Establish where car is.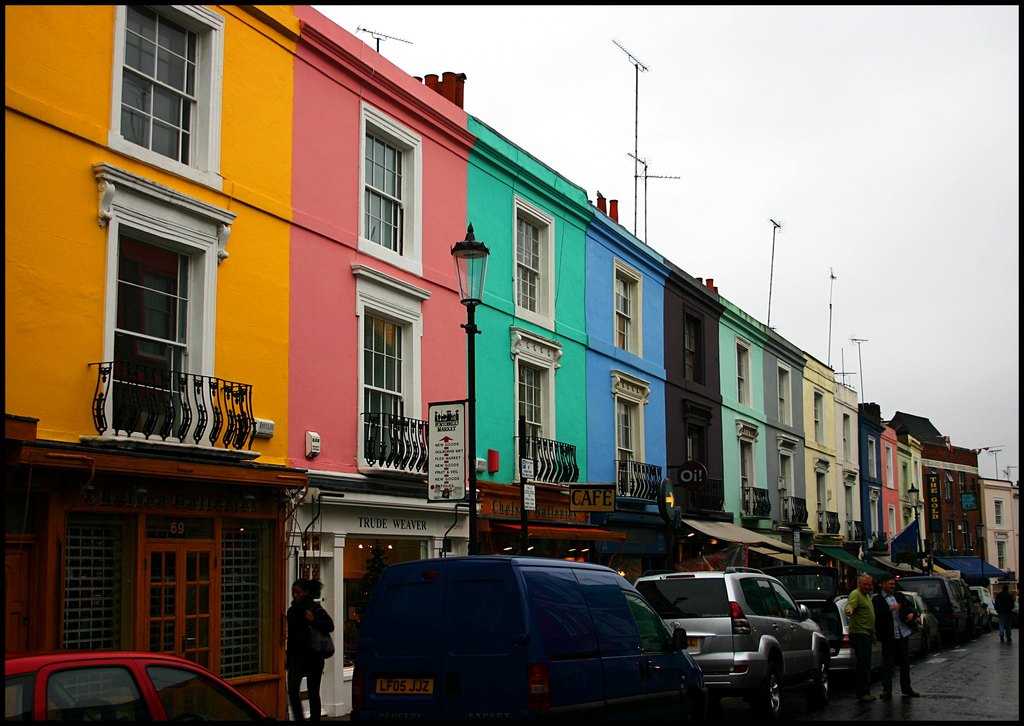
Established at select_region(0, 647, 279, 725).
